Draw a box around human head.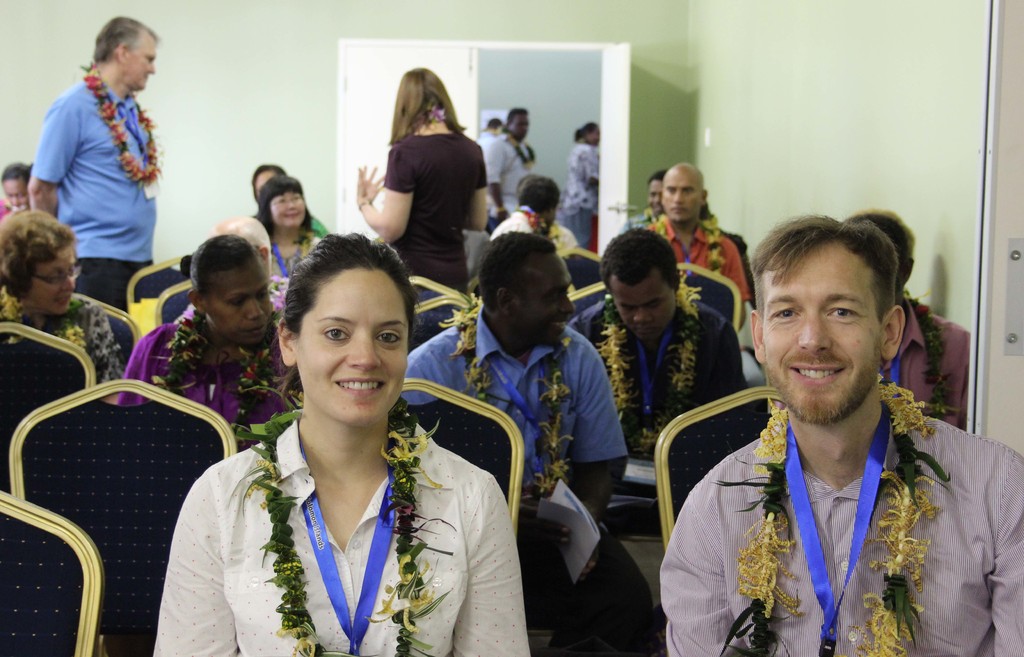
(left=477, top=229, right=572, bottom=344).
